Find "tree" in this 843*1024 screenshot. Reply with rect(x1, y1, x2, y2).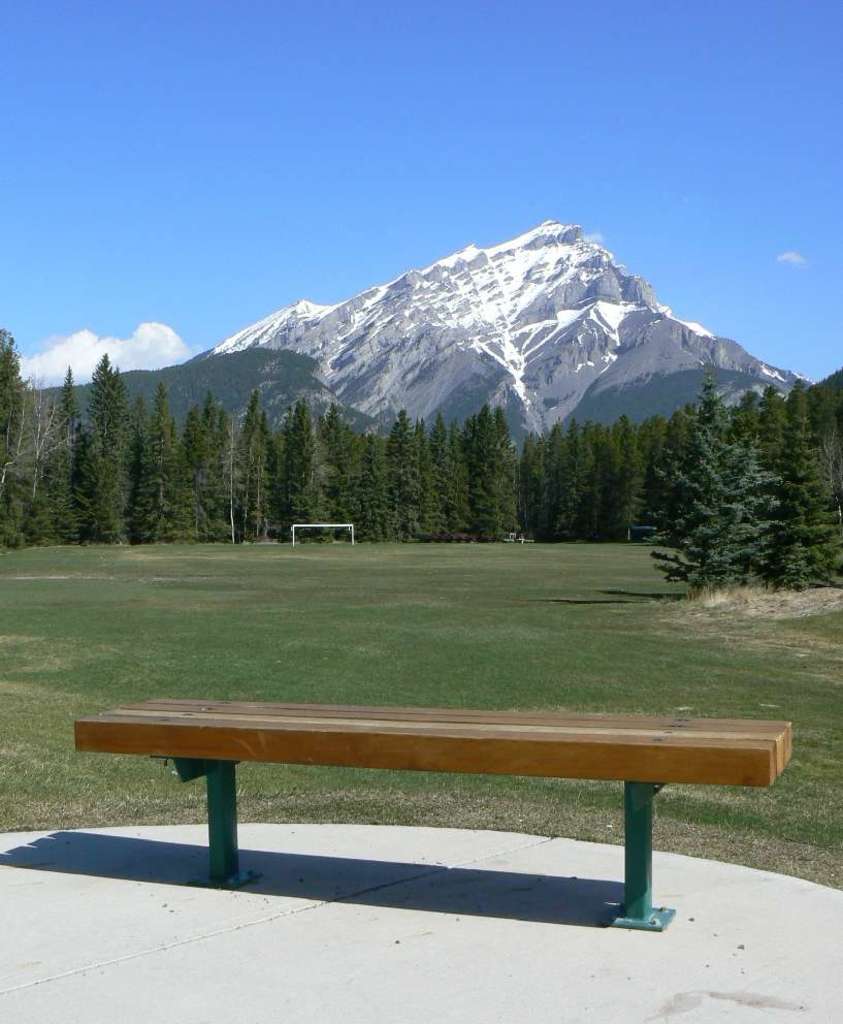
rect(476, 408, 520, 539).
